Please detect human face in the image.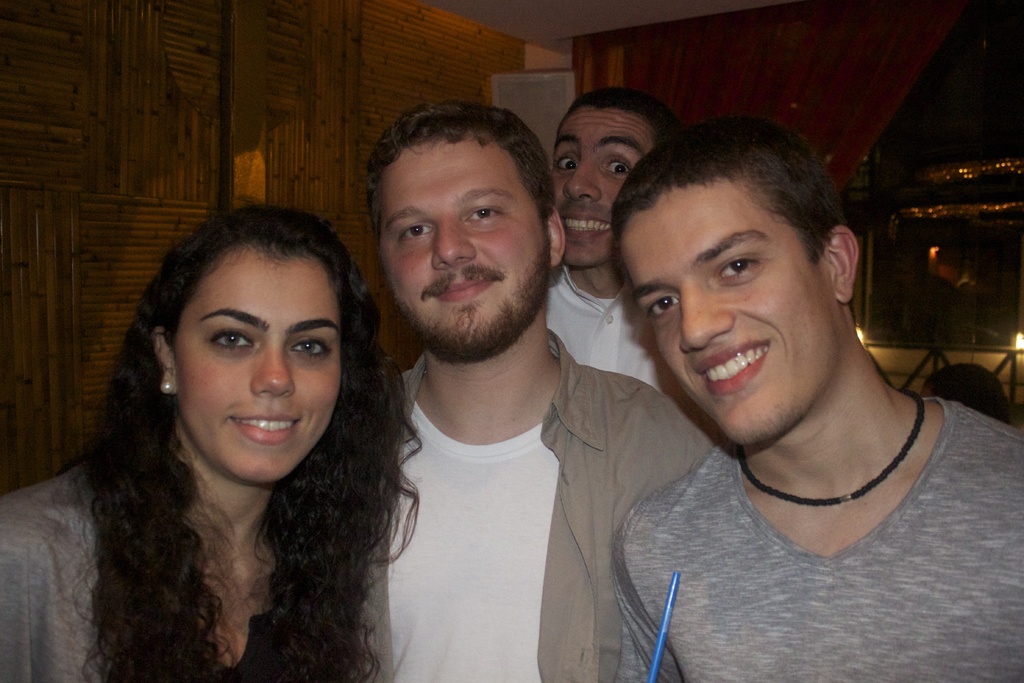
(x1=178, y1=256, x2=335, y2=483).
